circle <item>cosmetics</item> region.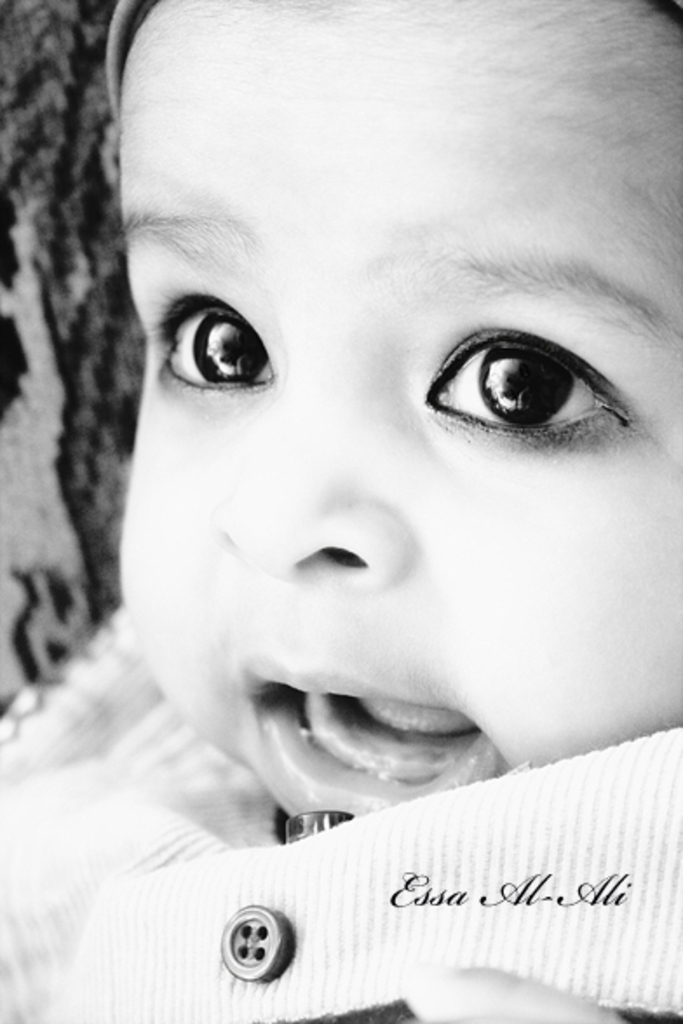
Region: 420 303 634 441.
